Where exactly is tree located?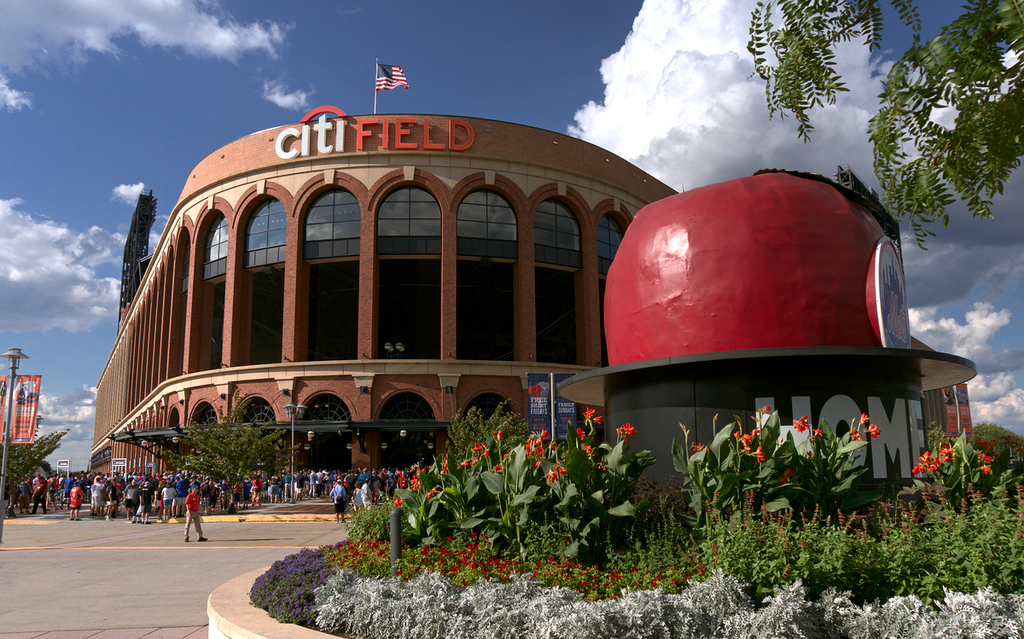
Its bounding box is (0, 424, 68, 501).
